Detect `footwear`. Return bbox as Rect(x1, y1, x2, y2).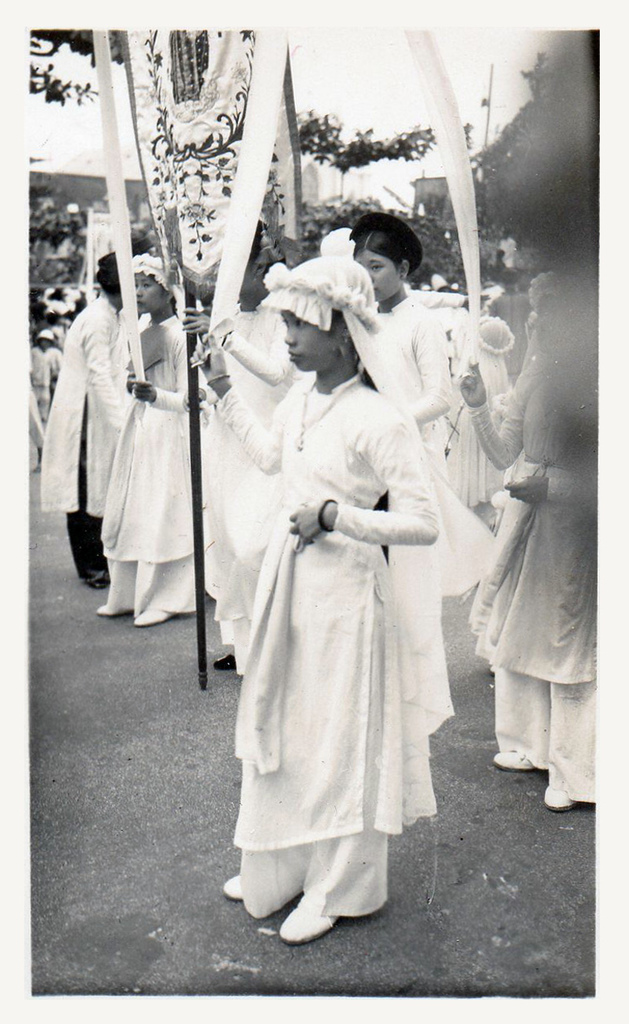
Rect(212, 651, 237, 672).
